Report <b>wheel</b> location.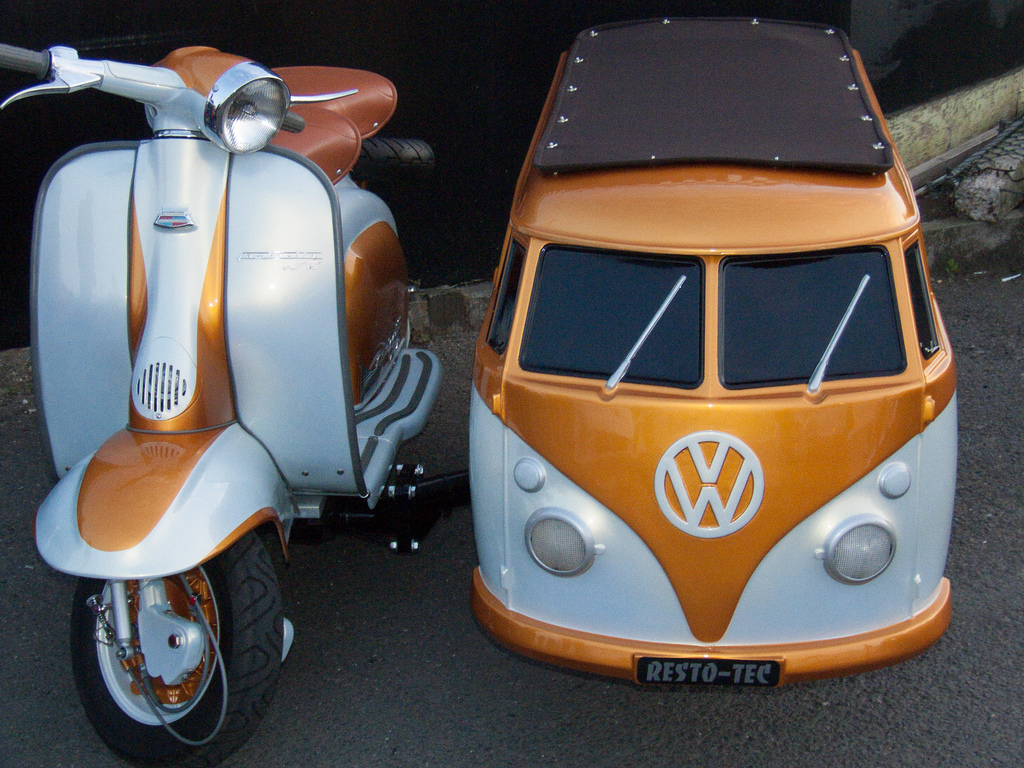
Report: box(65, 540, 266, 729).
